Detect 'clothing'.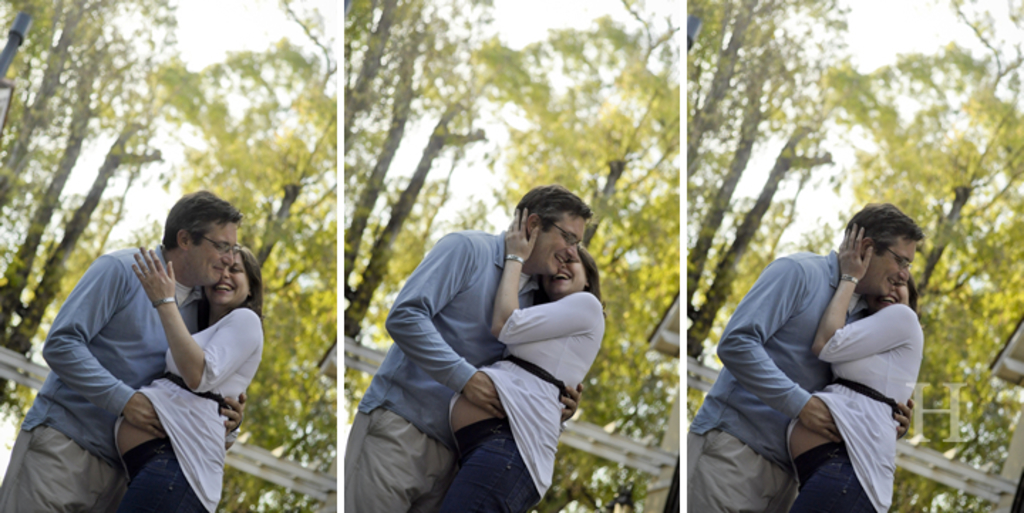
Detected at crop(774, 306, 913, 512).
